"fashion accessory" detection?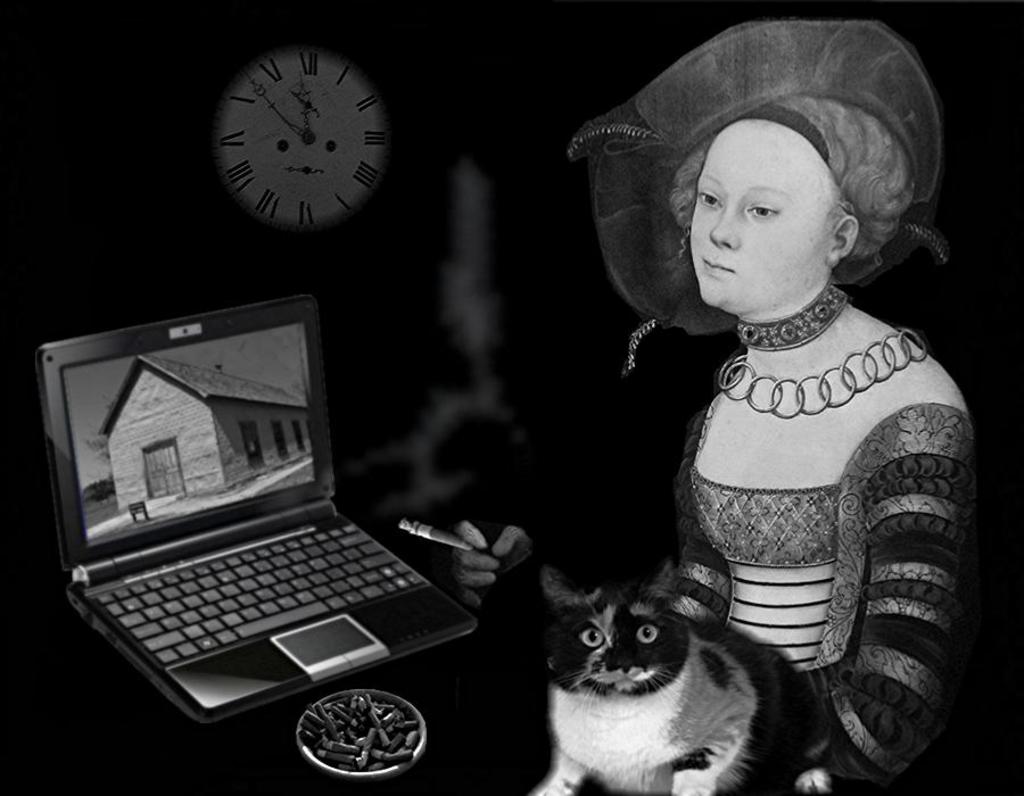
563, 16, 951, 380
